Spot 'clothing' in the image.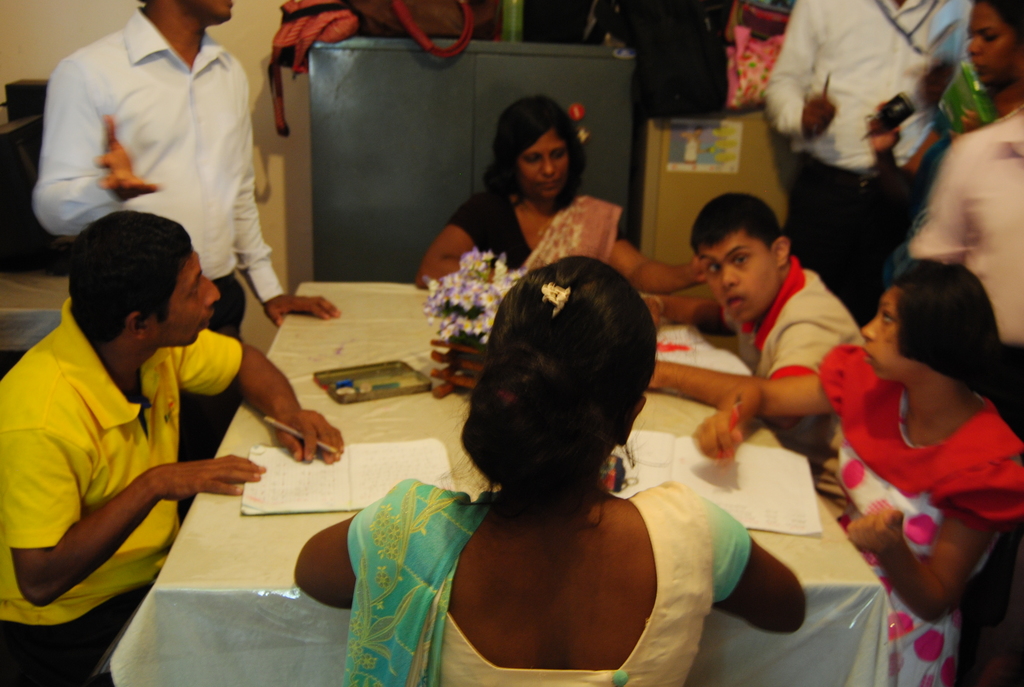
'clothing' found at x1=15 y1=246 x2=250 y2=640.
